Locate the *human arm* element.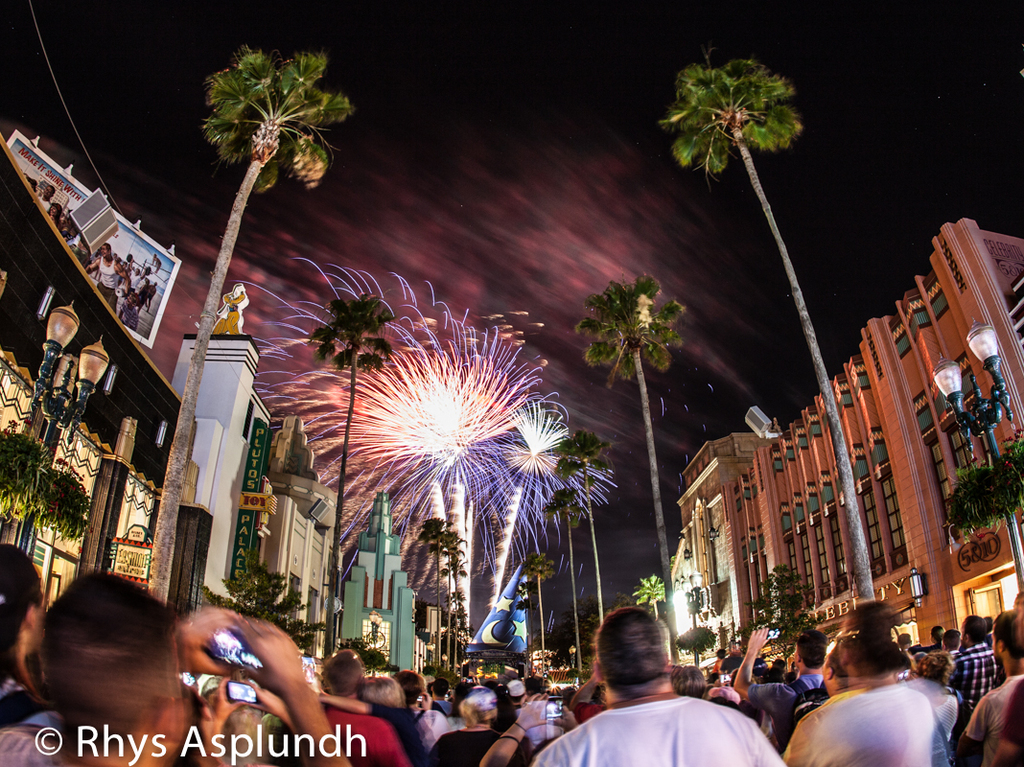
Element bbox: {"left": 960, "top": 695, "right": 990, "bottom": 762}.
